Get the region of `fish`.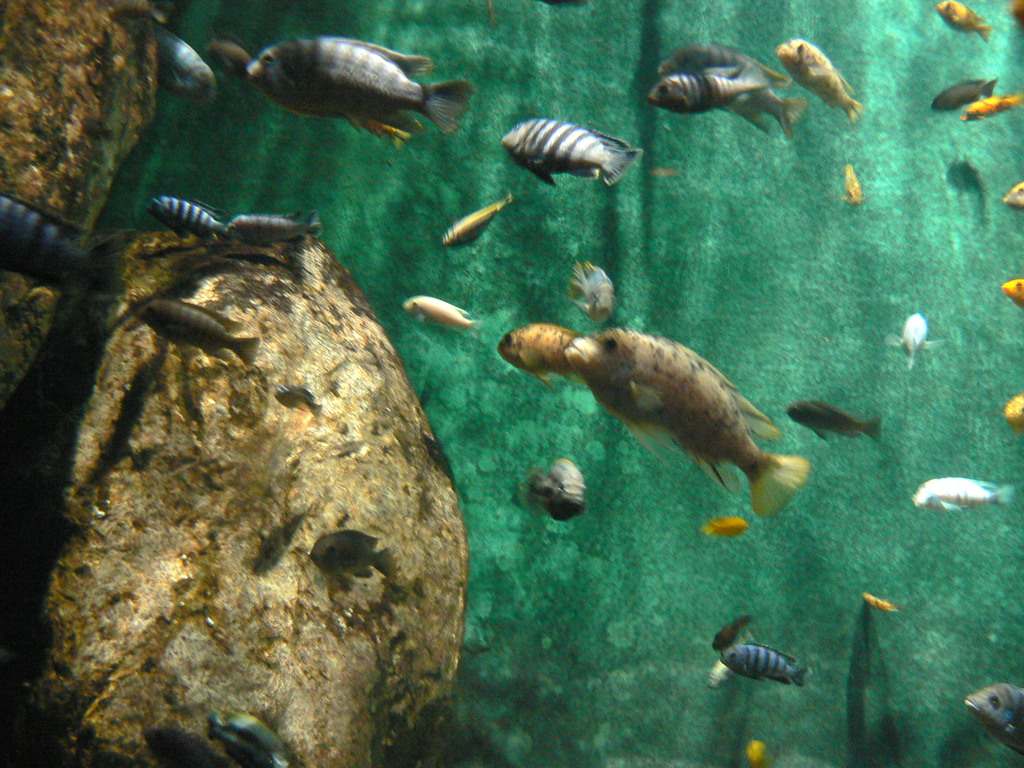
locate(403, 289, 476, 336).
